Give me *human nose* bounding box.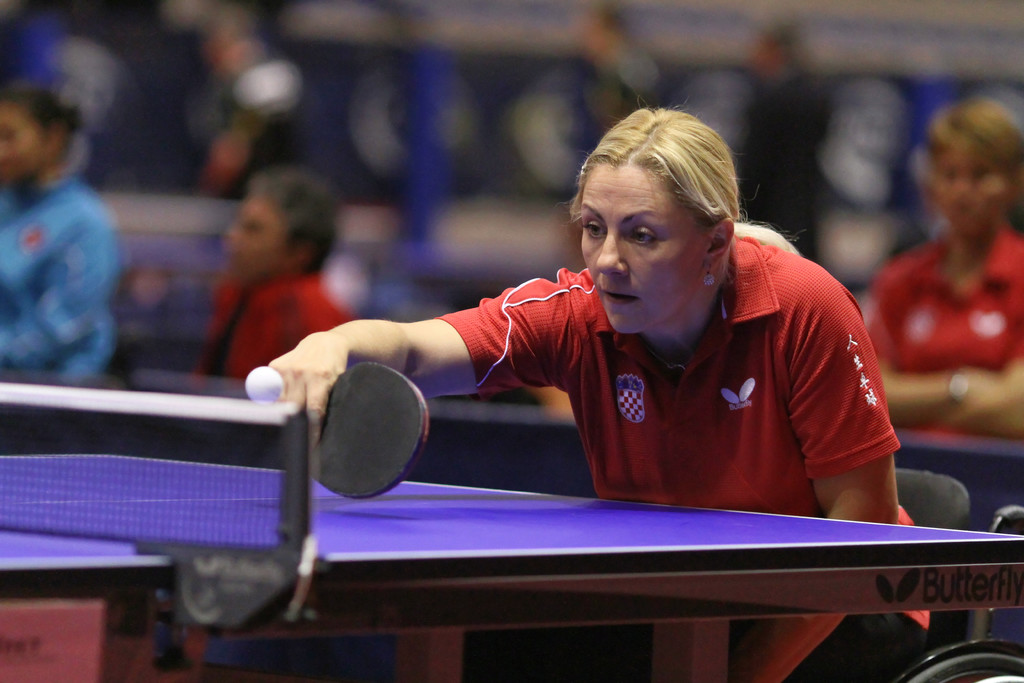
Rect(593, 224, 627, 275).
